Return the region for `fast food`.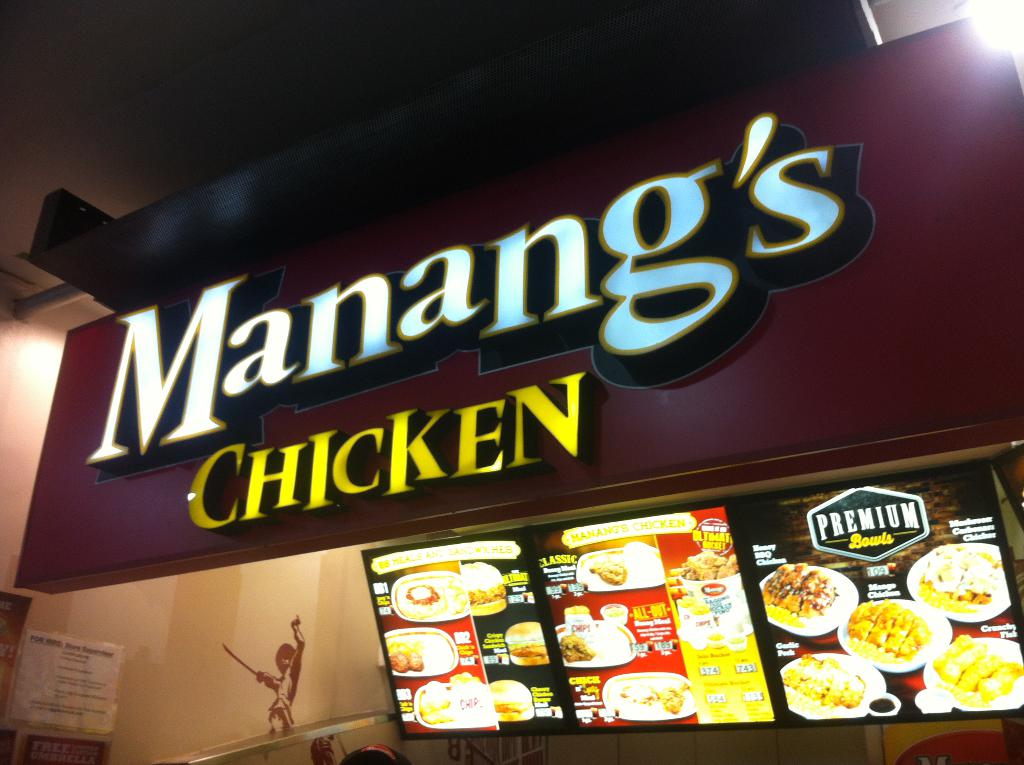
390,650,406,678.
